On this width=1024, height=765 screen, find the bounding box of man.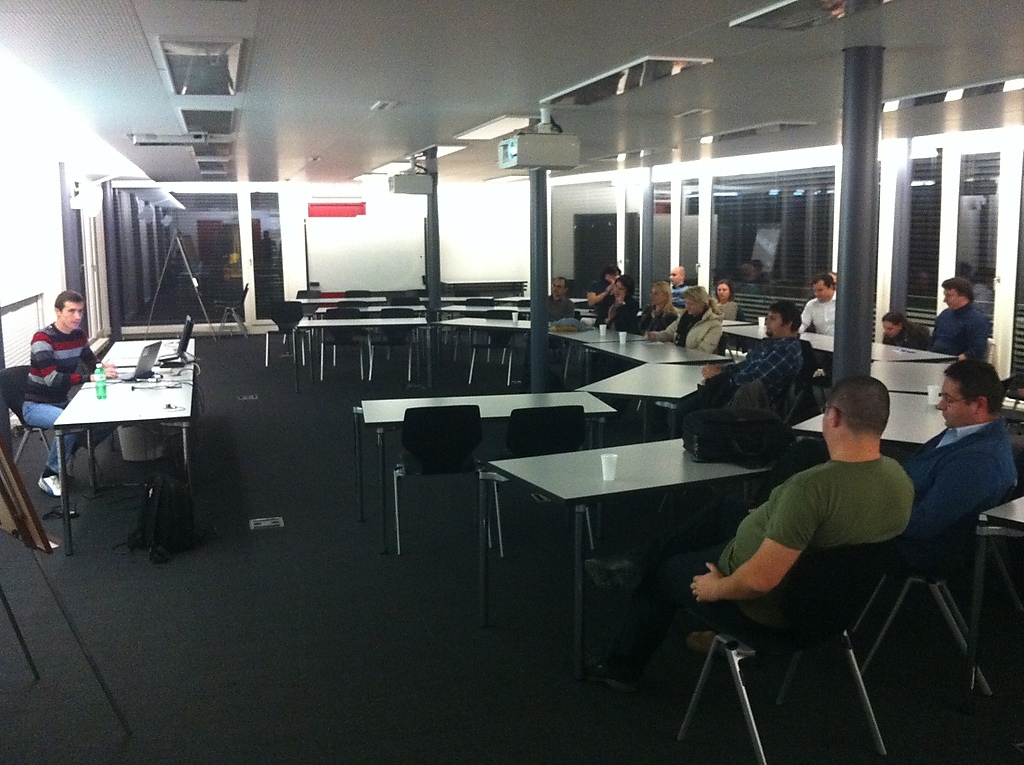
Bounding box: [x1=666, y1=301, x2=802, y2=439].
